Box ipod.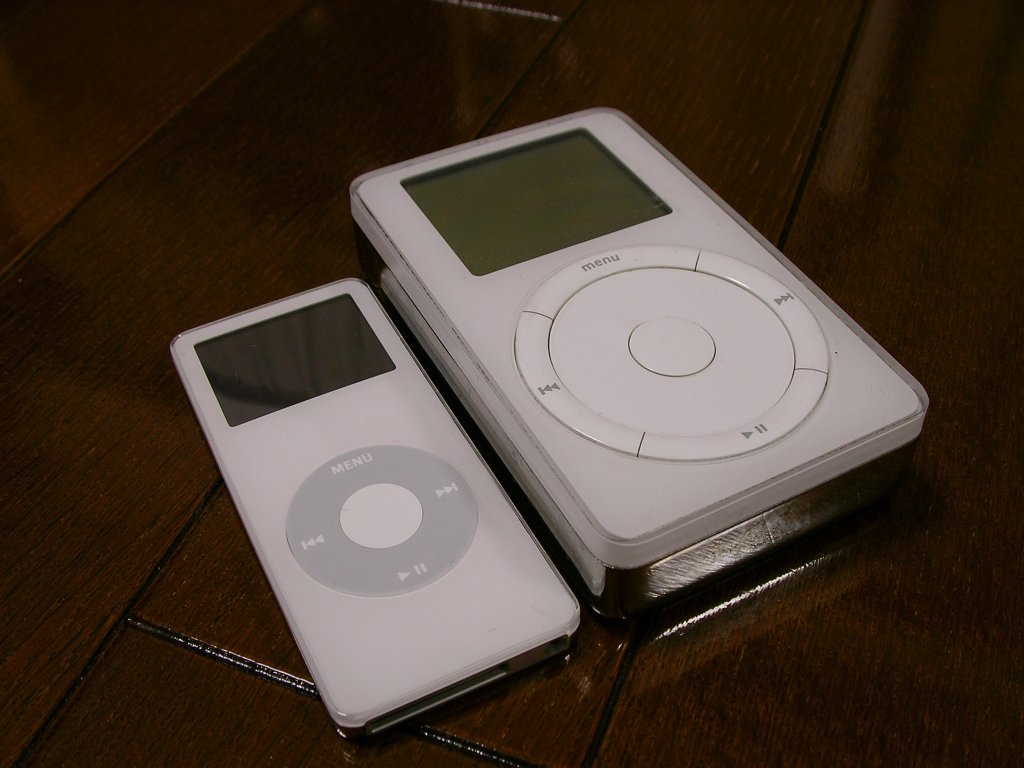
x1=161, y1=273, x2=585, y2=734.
